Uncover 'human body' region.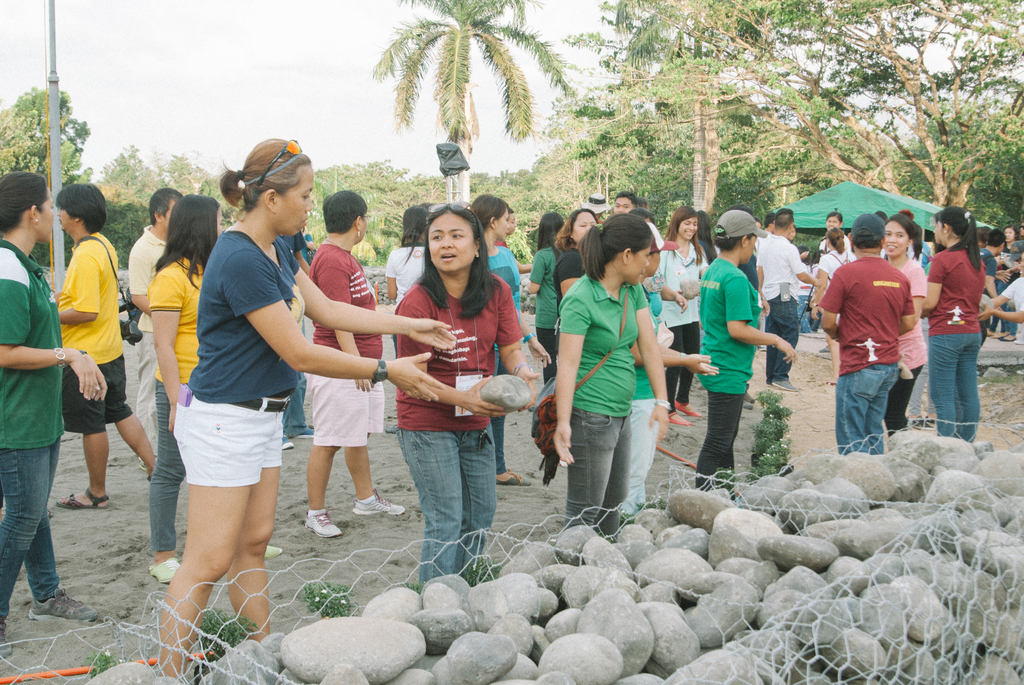
Uncovered: {"left": 47, "top": 241, "right": 168, "bottom": 509}.
